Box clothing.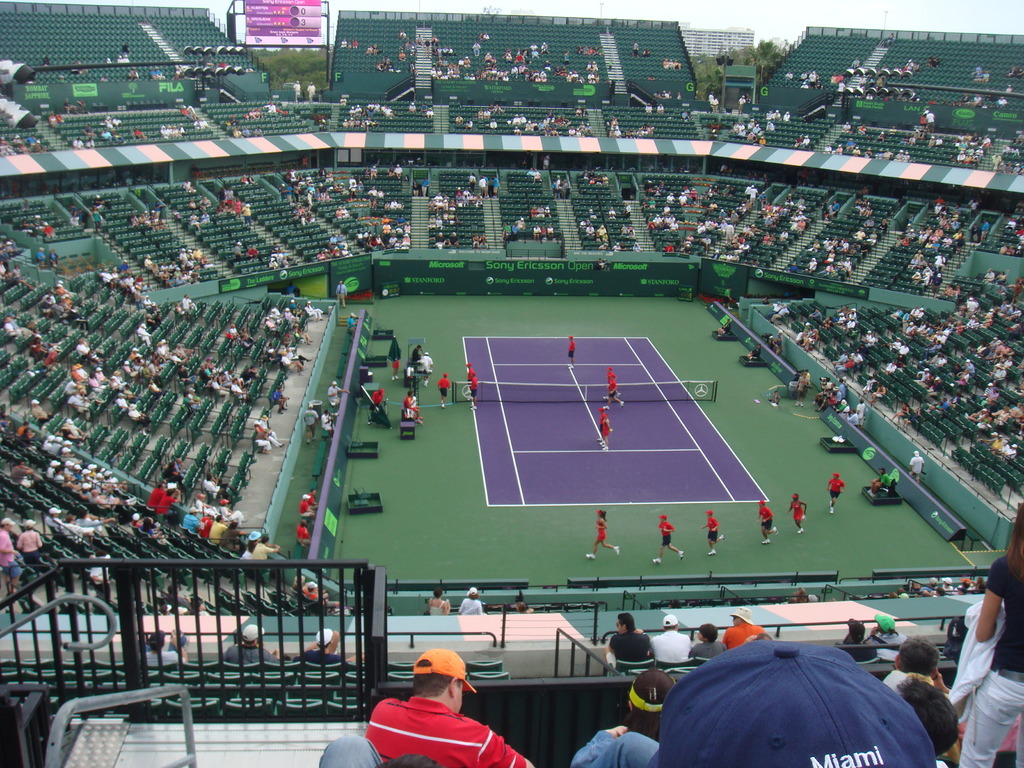
[604, 369, 618, 385].
